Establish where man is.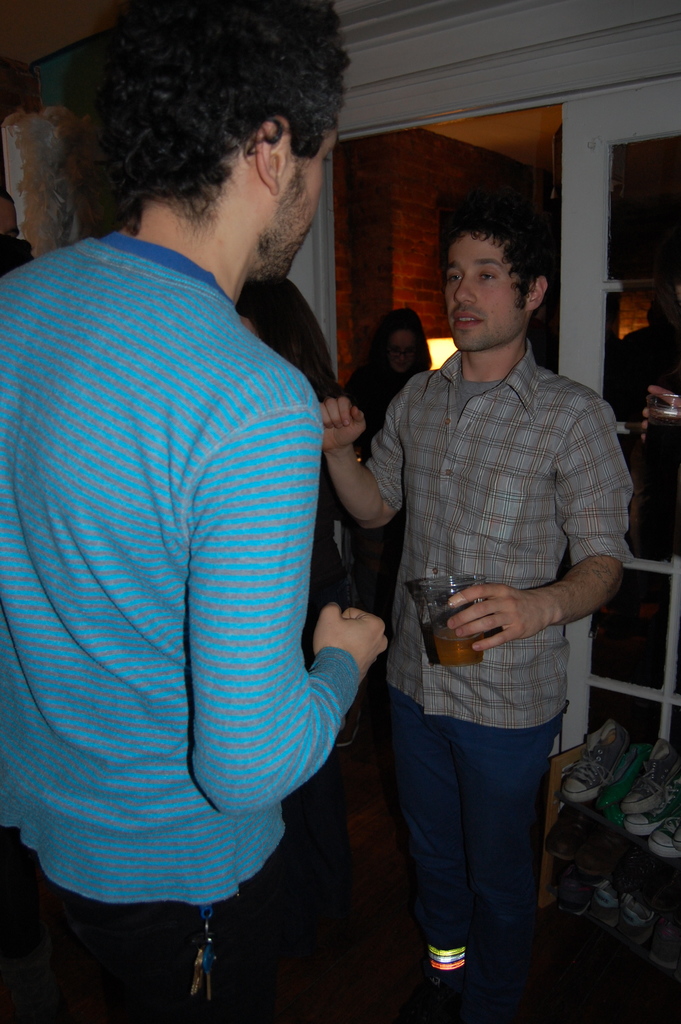
Established at [0, 0, 397, 1023].
